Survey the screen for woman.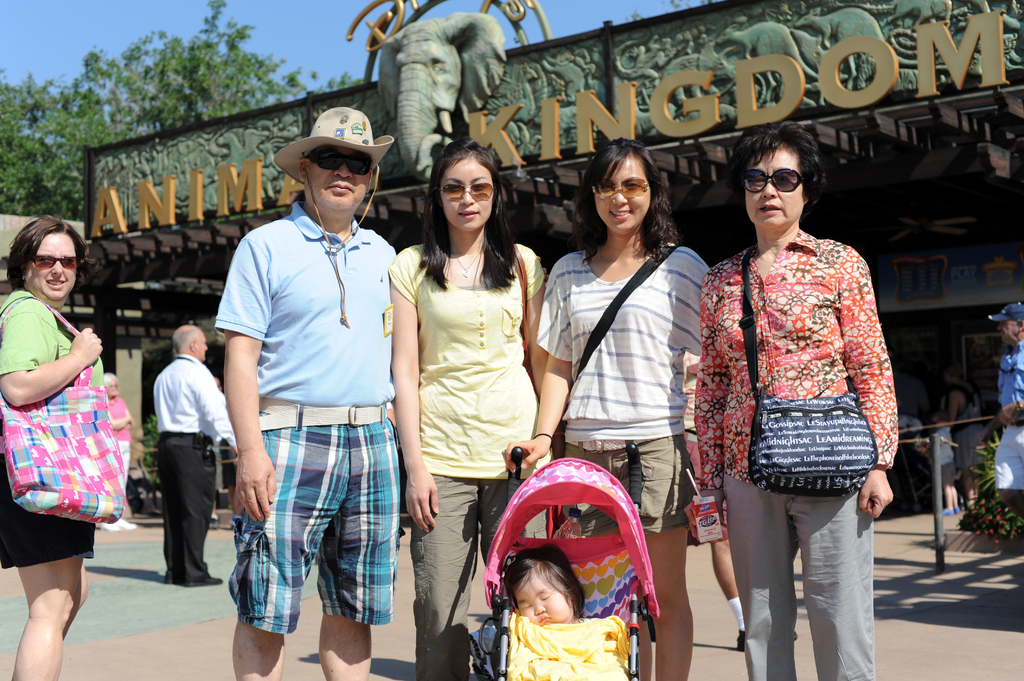
Survey found: <box>388,140,563,680</box>.
